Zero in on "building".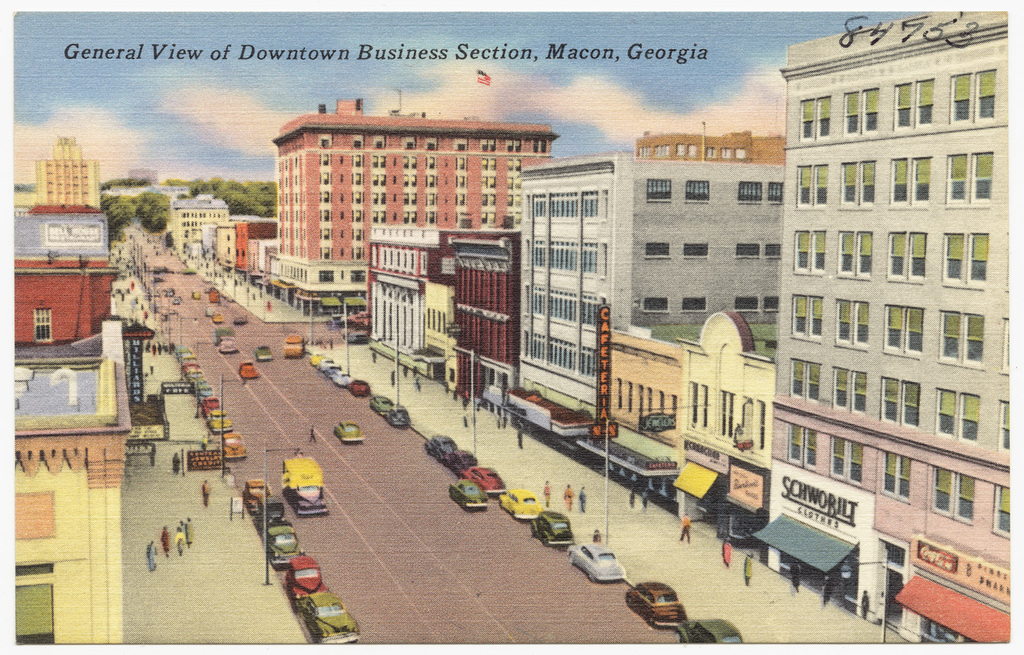
Zeroed in: region(39, 135, 100, 209).
